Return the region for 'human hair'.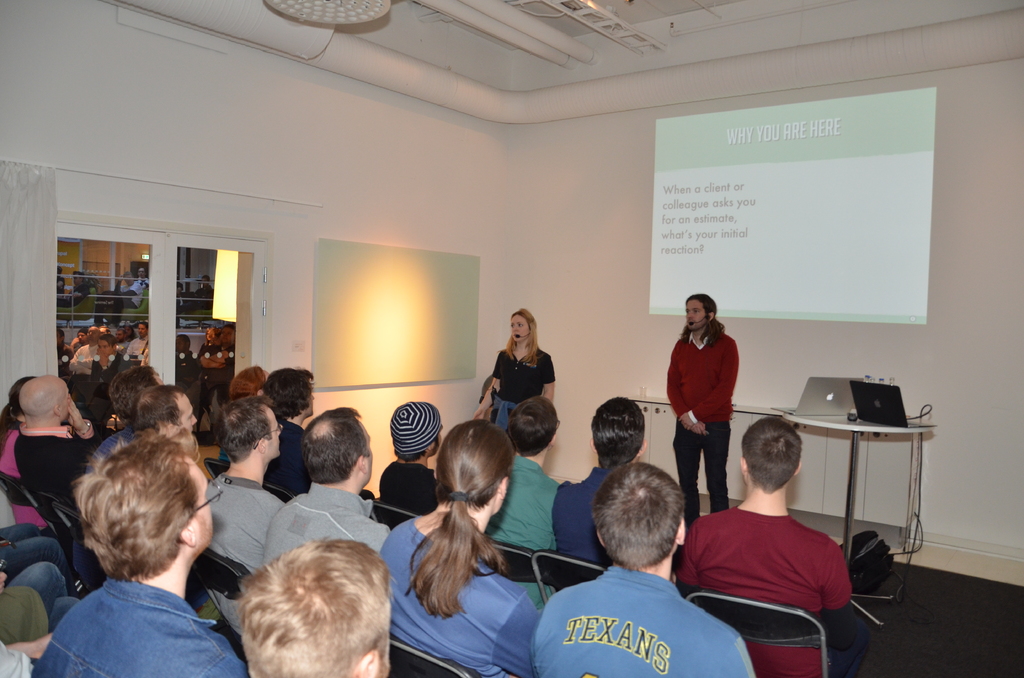
bbox=(746, 411, 806, 497).
